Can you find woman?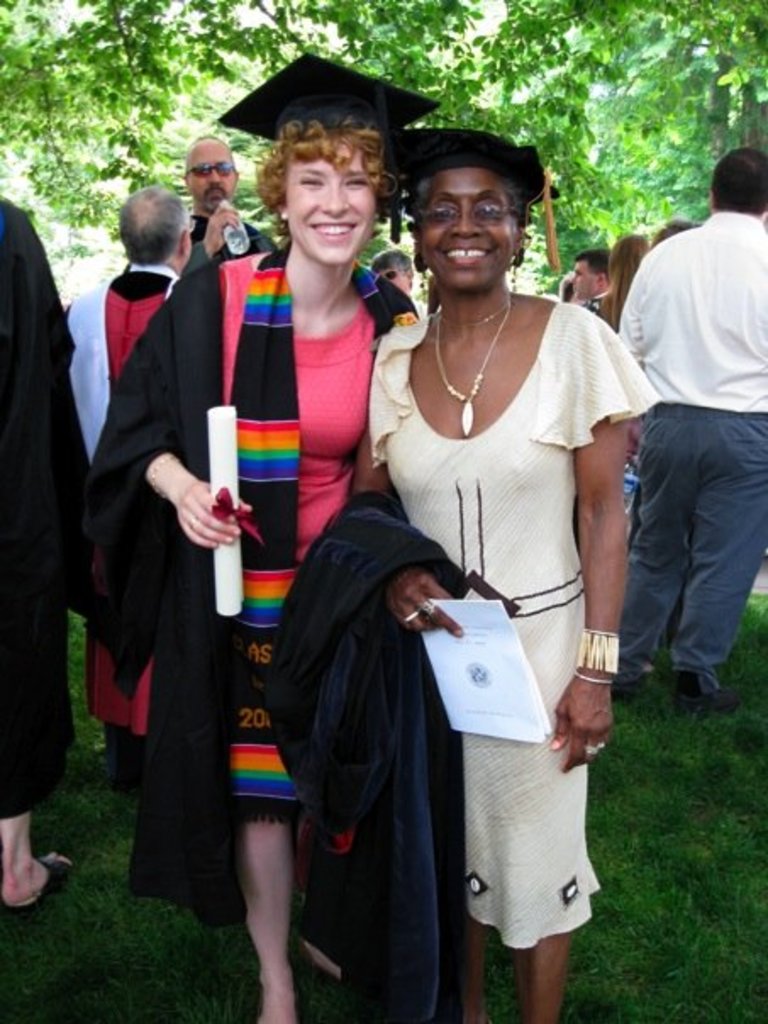
Yes, bounding box: box=[322, 119, 631, 1007].
